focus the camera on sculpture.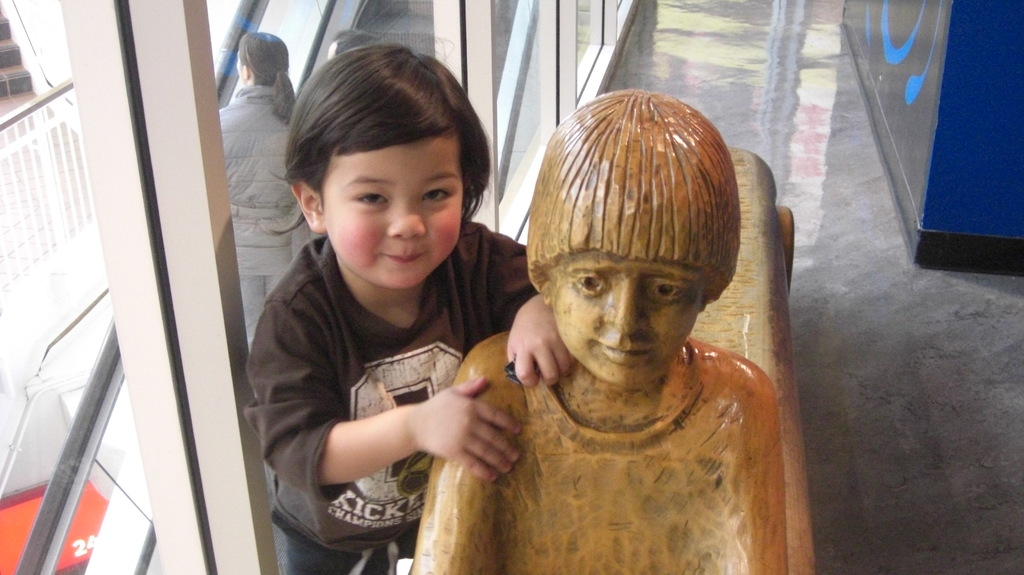
Focus region: <region>408, 69, 799, 574</region>.
